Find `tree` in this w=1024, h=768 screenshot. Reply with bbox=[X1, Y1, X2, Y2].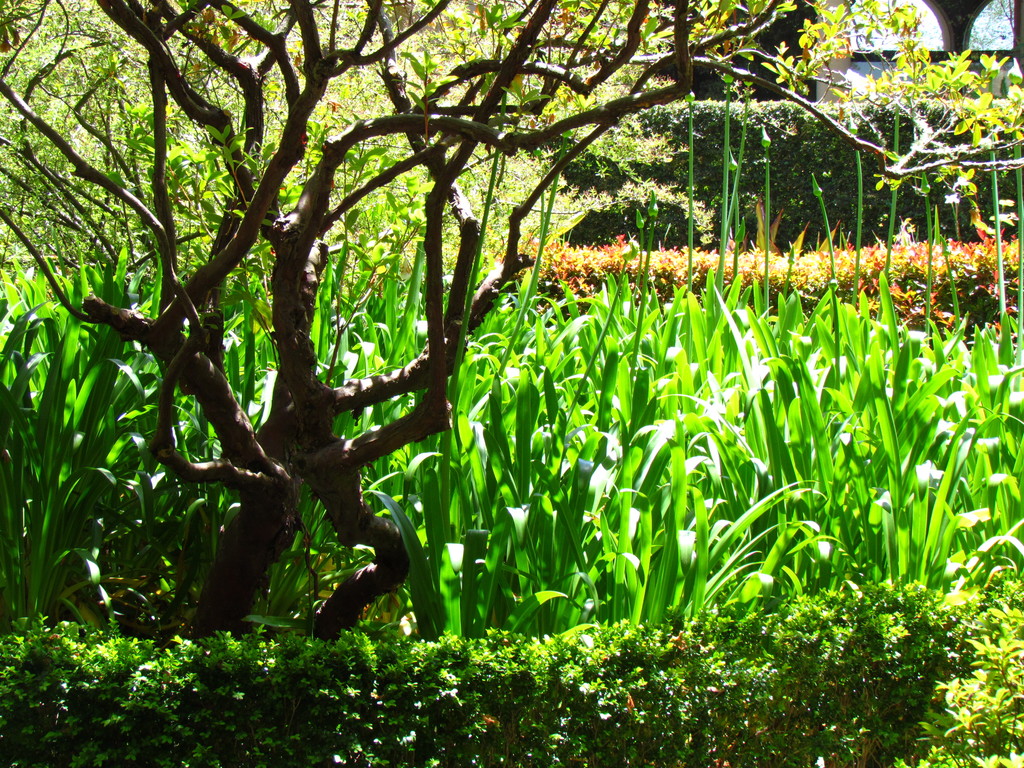
bbox=[0, 0, 1023, 645].
